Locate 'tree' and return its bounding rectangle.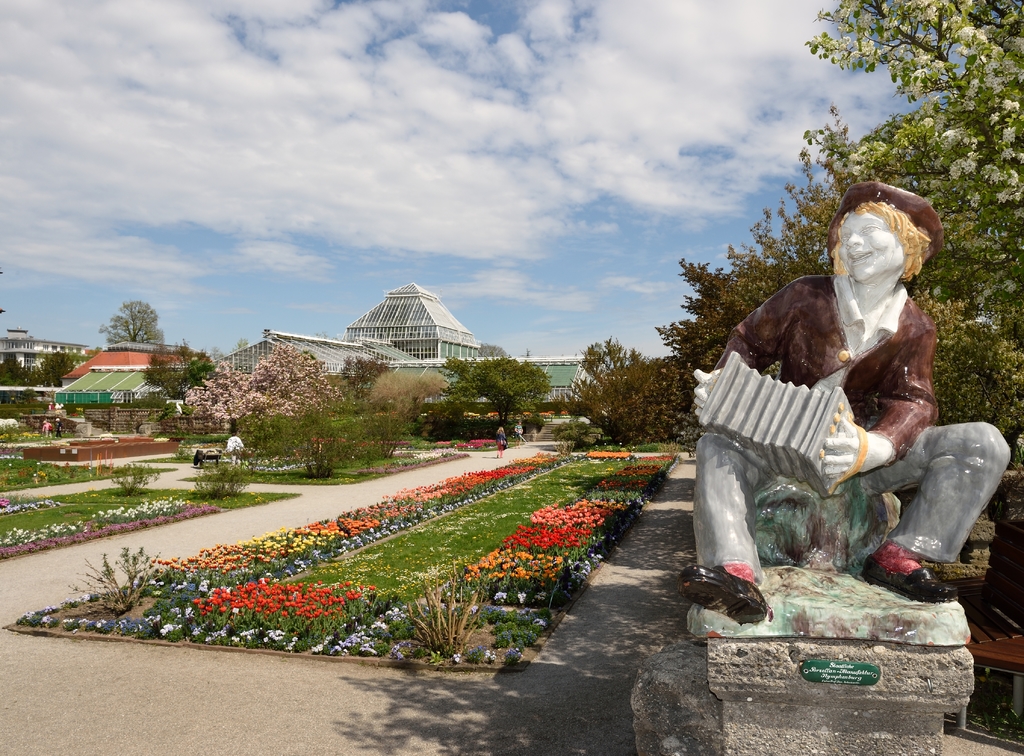
36,349,78,389.
